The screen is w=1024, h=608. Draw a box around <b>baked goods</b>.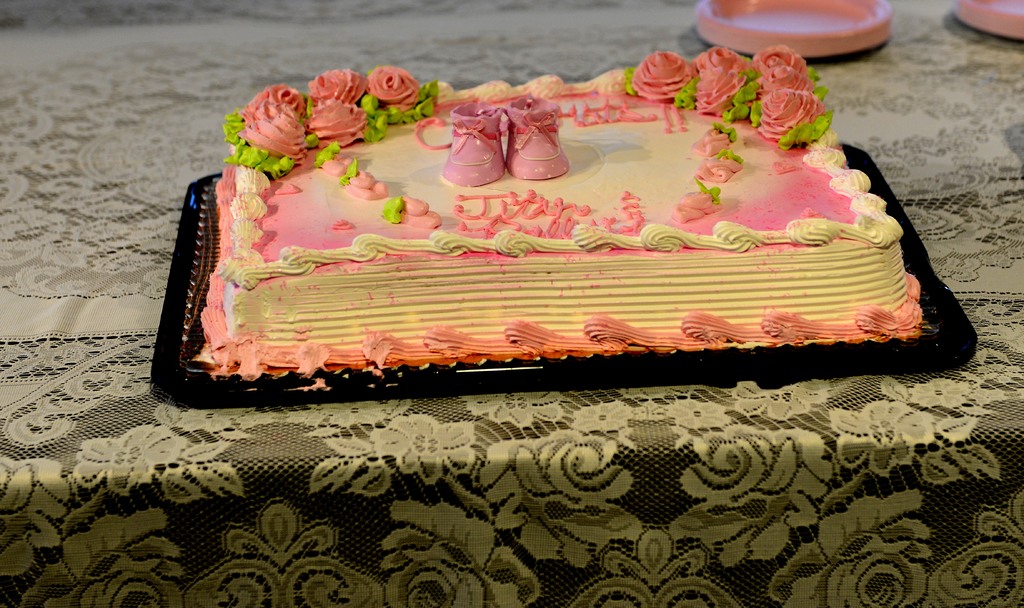
pyautogui.locateOnScreen(194, 44, 926, 376).
